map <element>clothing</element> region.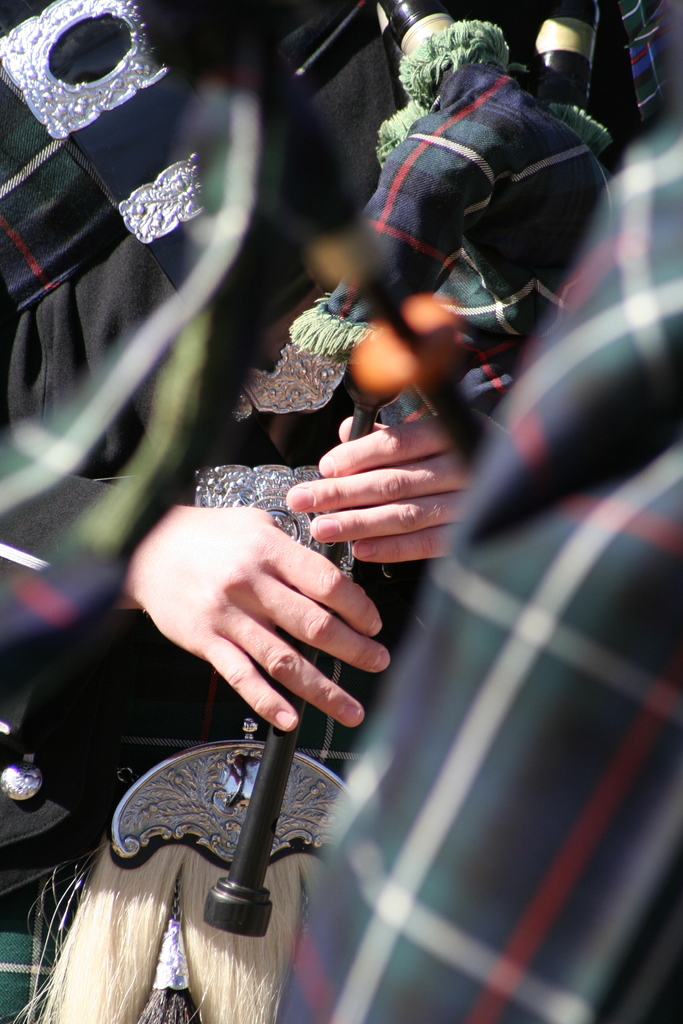
Mapped to (left=263, top=116, right=673, bottom=1023).
